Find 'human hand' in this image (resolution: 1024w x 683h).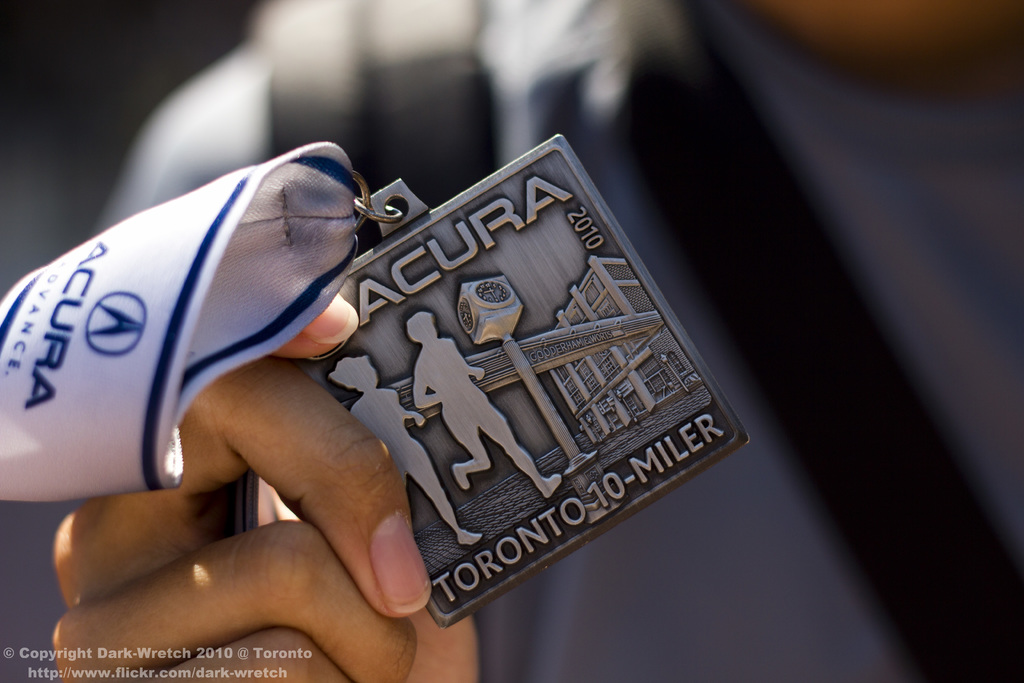
{"x1": 474, "y1": 363, "x2": 487, "y2": 384}.
